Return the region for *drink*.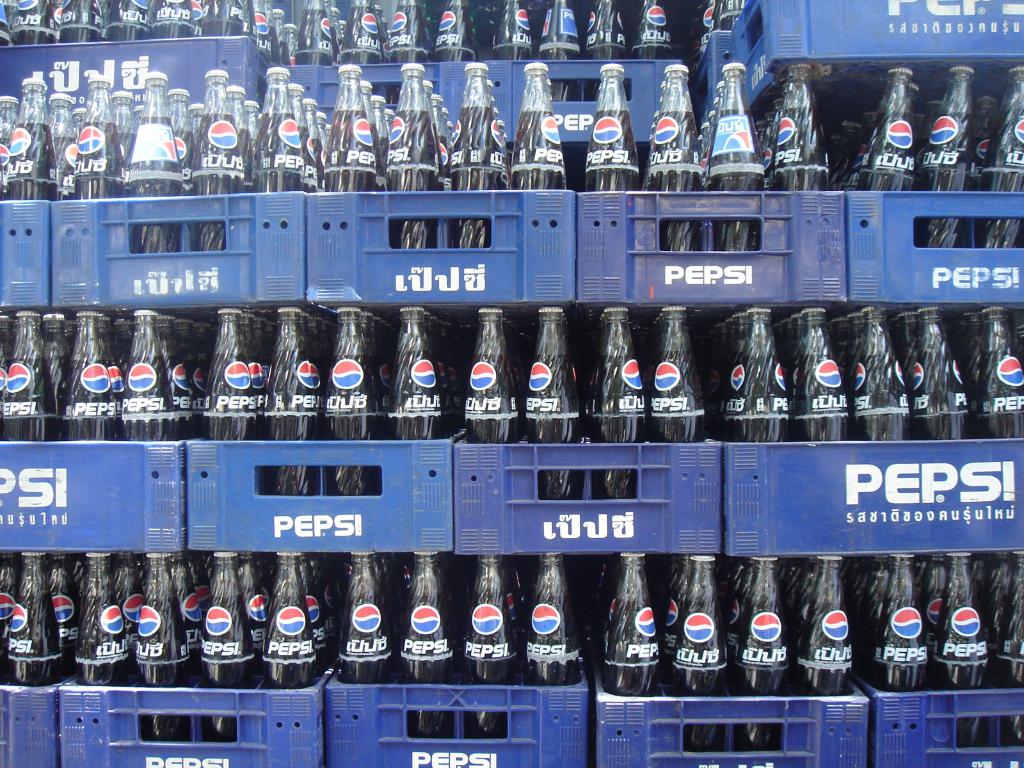
pyautogui.locateOnScreen(528, 593, 581, 685).
